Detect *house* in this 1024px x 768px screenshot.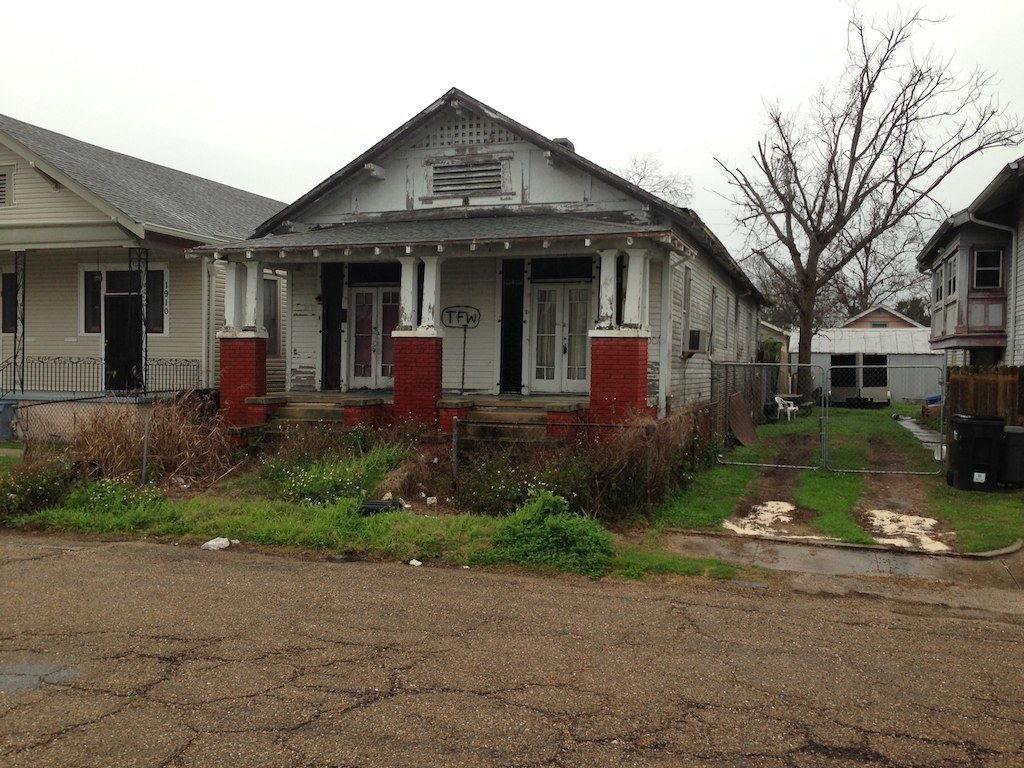
Detection: box=[914, 156, 1023, 420].
